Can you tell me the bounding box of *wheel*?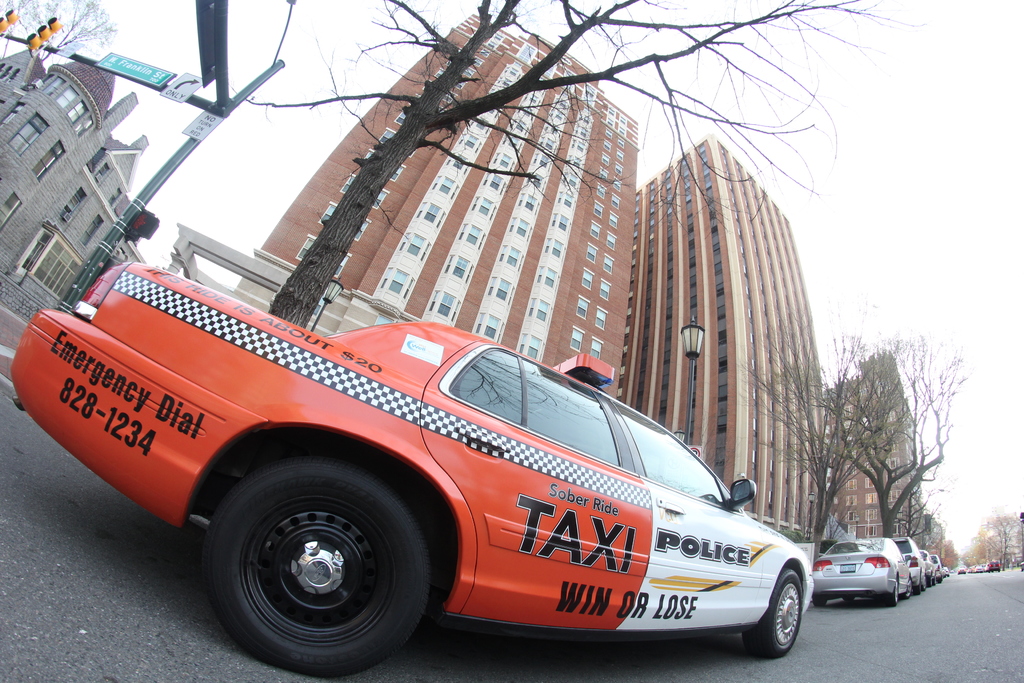
l=813, t=593, r=824, b=606.
